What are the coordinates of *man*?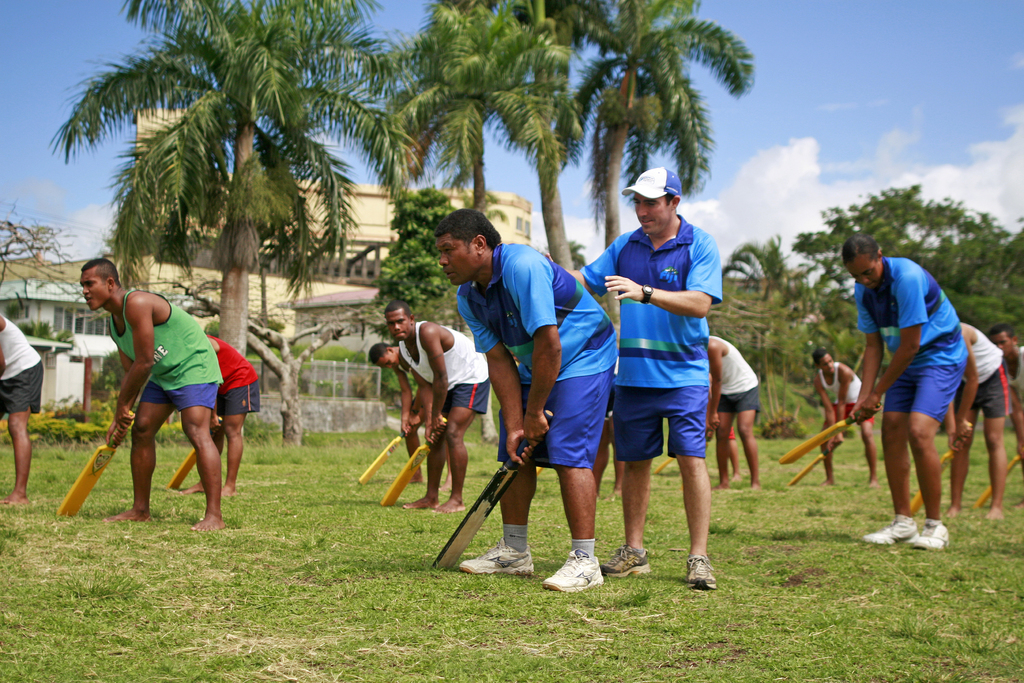
left=589, top=353, right=628, bottom=504.
